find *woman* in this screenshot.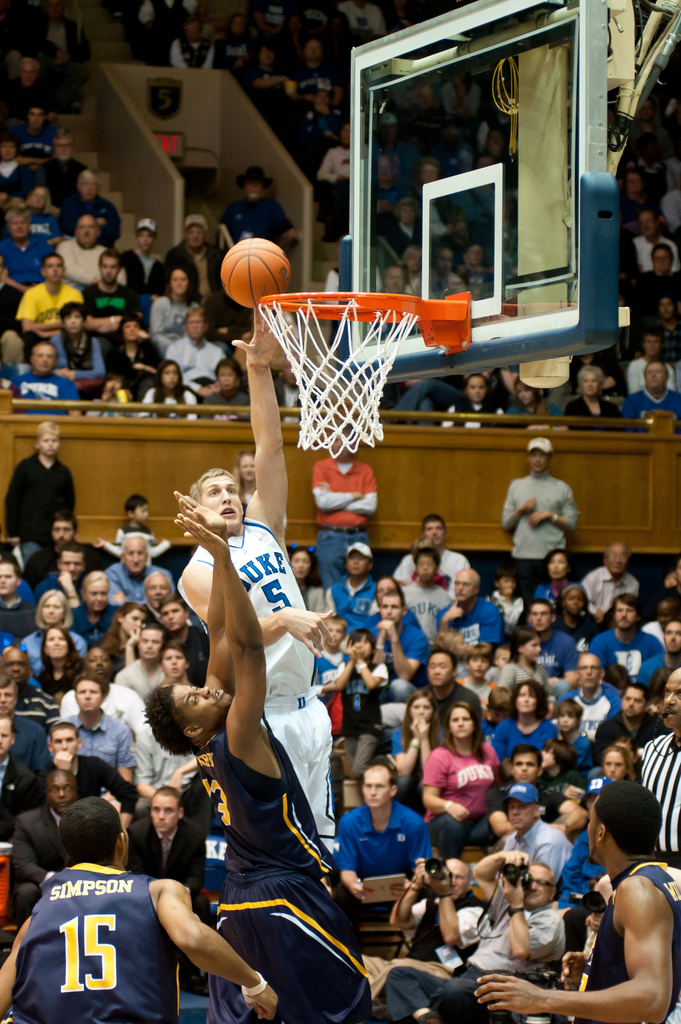
The bounding box for *woman* is l=417, t=710, r=517, b=874.
